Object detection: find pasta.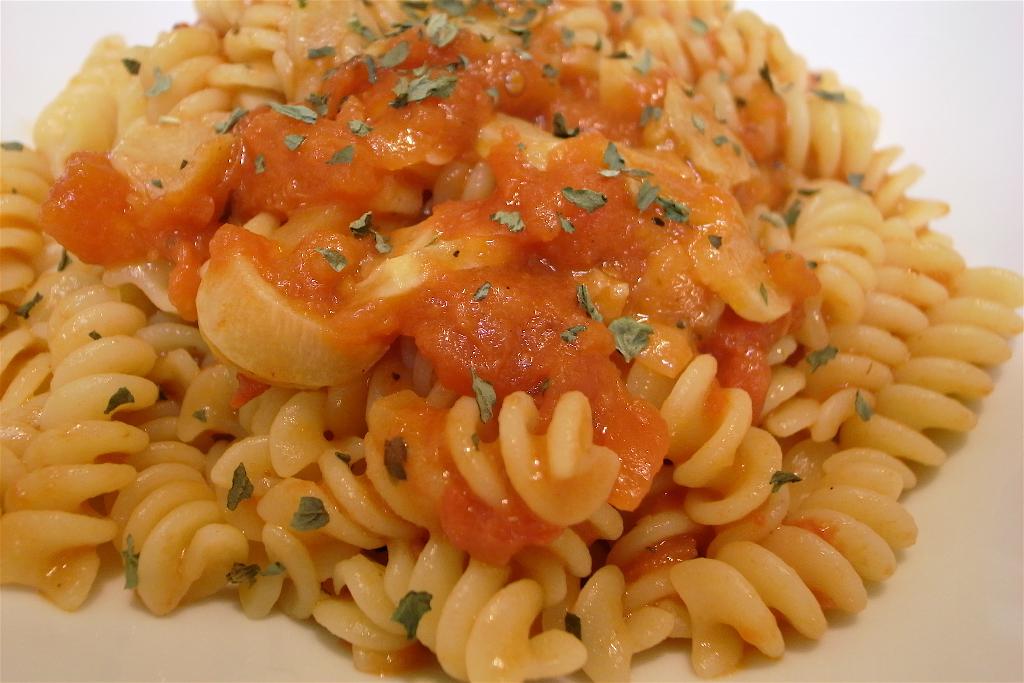
(x1=0, y1=0, x2=1023, y2=682).
